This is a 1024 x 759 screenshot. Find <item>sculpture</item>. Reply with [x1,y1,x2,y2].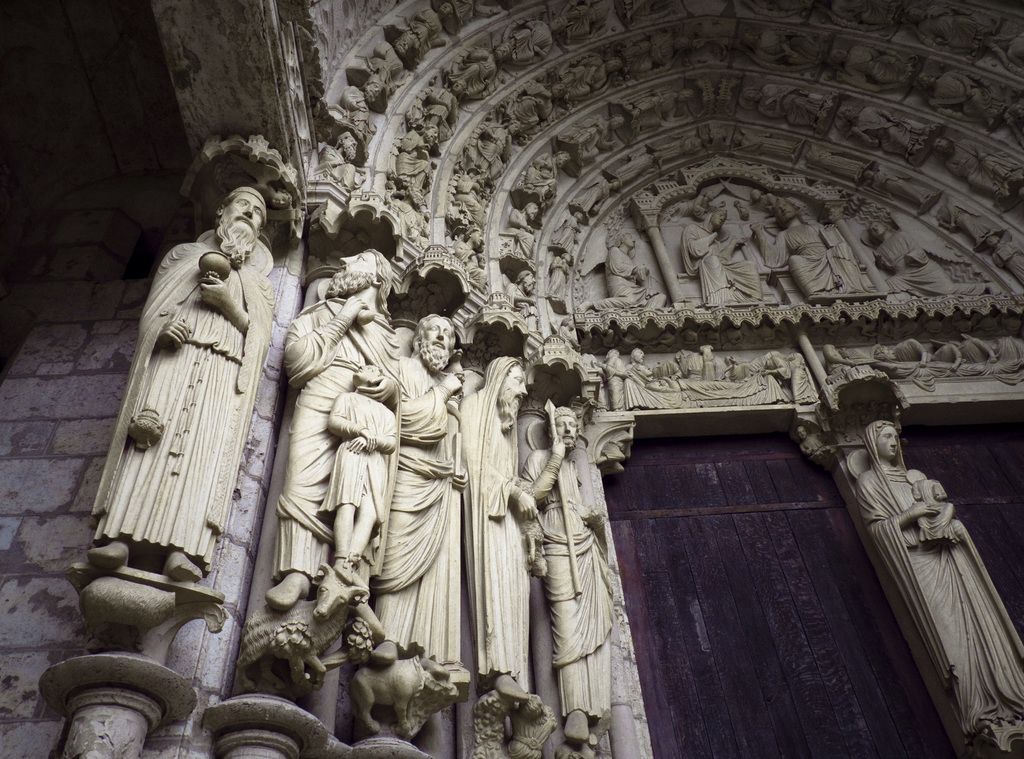
[824,329,869,379].
